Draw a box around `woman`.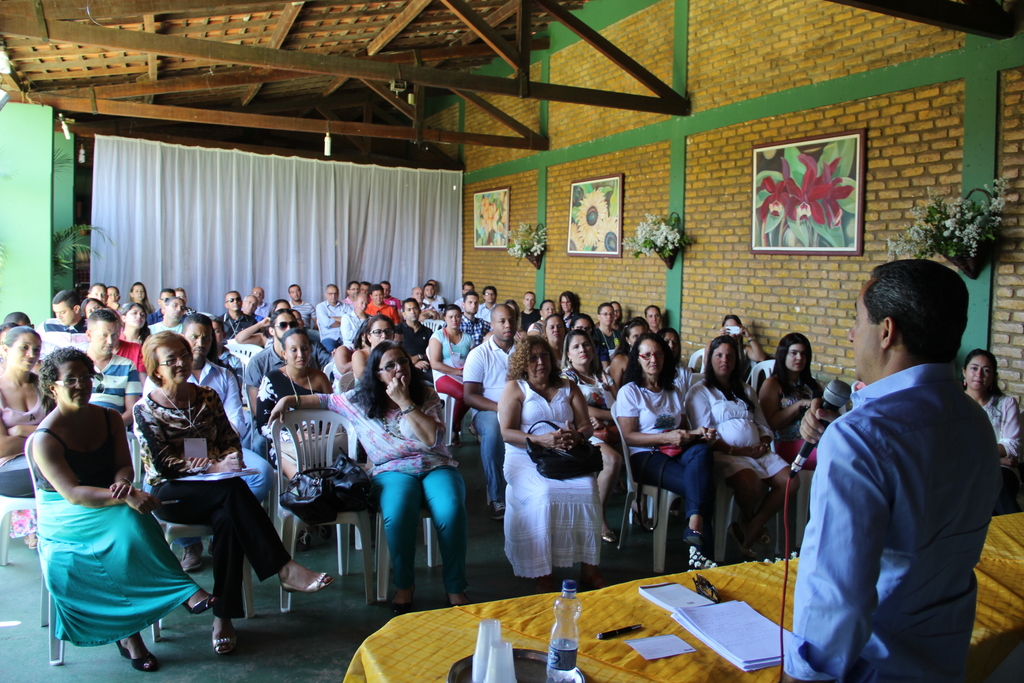
detection(609, 342, 722, 553).
